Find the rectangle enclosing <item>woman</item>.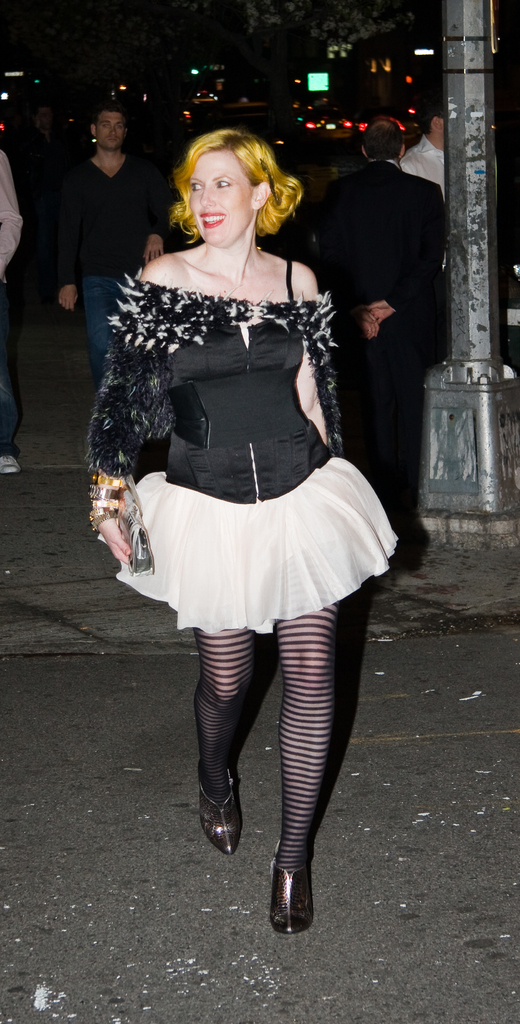
(x1=90, y1=125, x2=397, y2=888).
